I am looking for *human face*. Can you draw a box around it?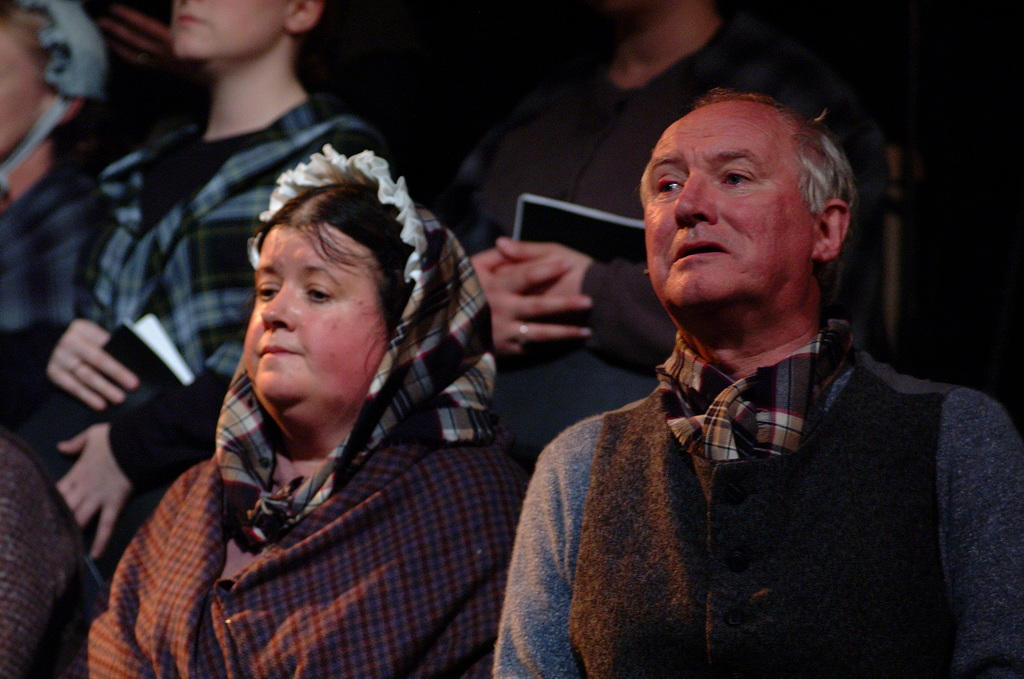
Sure, the bounding box is [244, 226, 390, 415].
